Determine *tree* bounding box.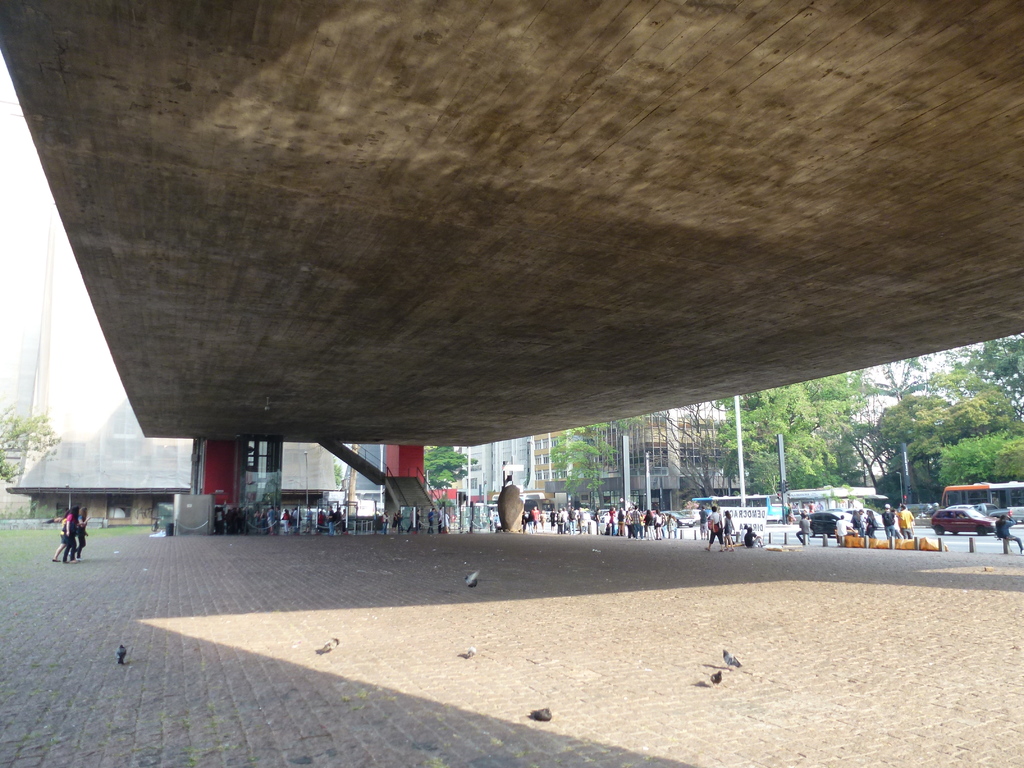
Determined: select_region(334, 458, 345, 490).
